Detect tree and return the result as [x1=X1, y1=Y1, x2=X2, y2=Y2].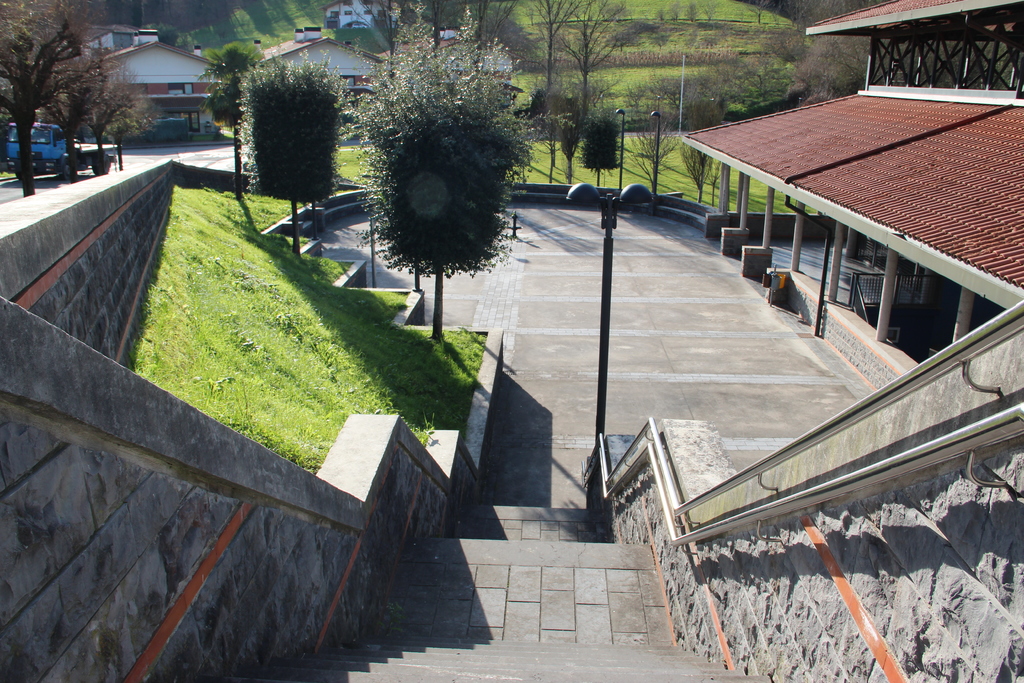
[x1=557, y1=79, x2=601, y2=190].
